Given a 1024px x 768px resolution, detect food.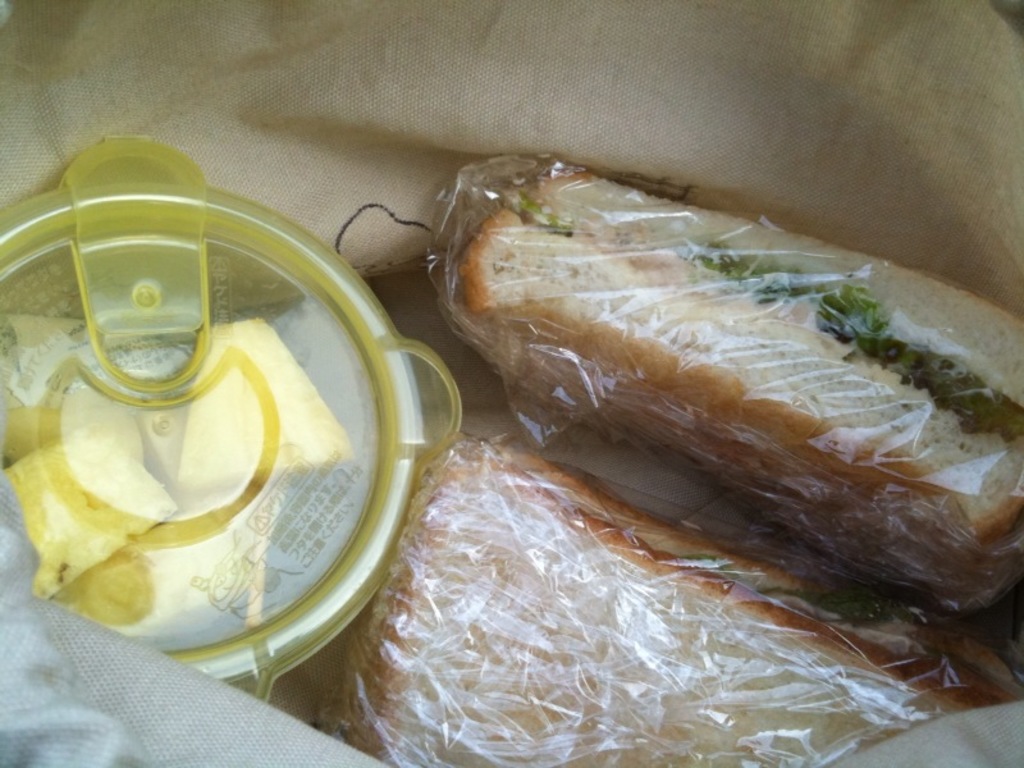
BBox(430, 156, 1009, 607).
